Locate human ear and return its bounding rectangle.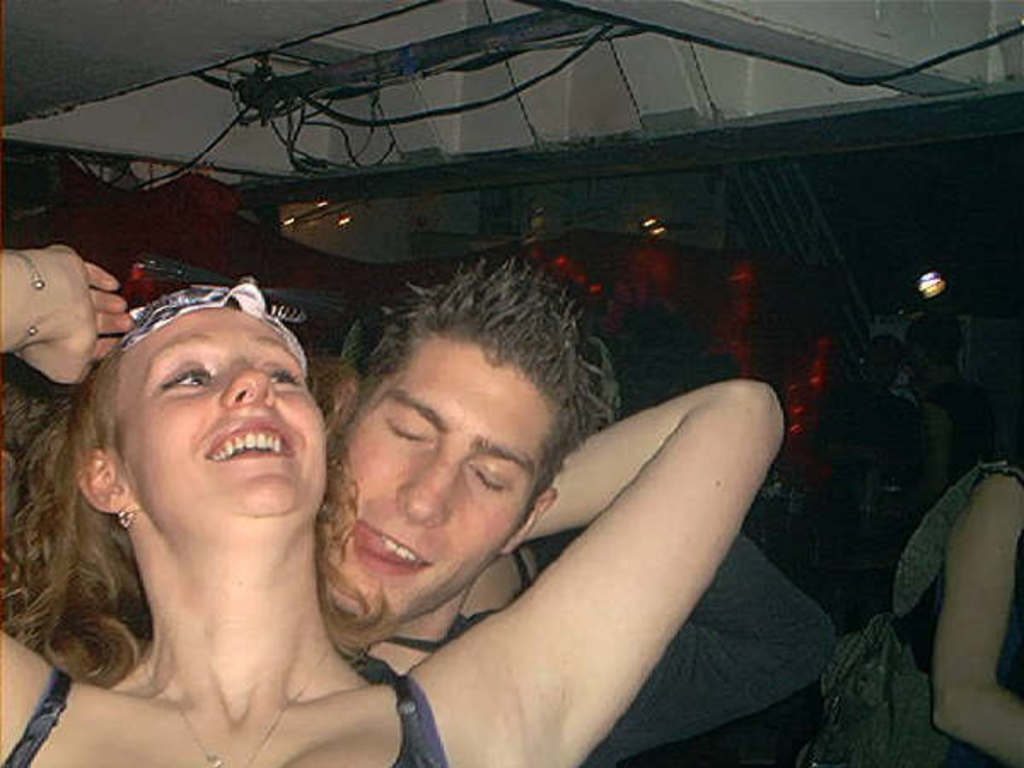
<box>72,451,137,515</box>.
